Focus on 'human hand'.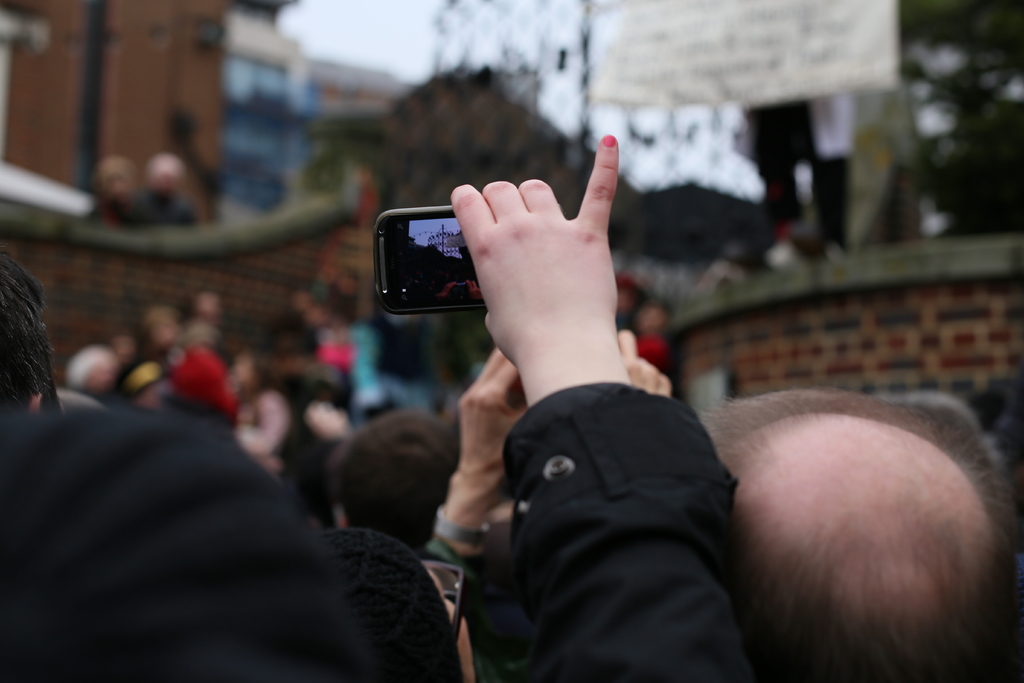
Focused at bbox=[440, 166, 634, 386].
